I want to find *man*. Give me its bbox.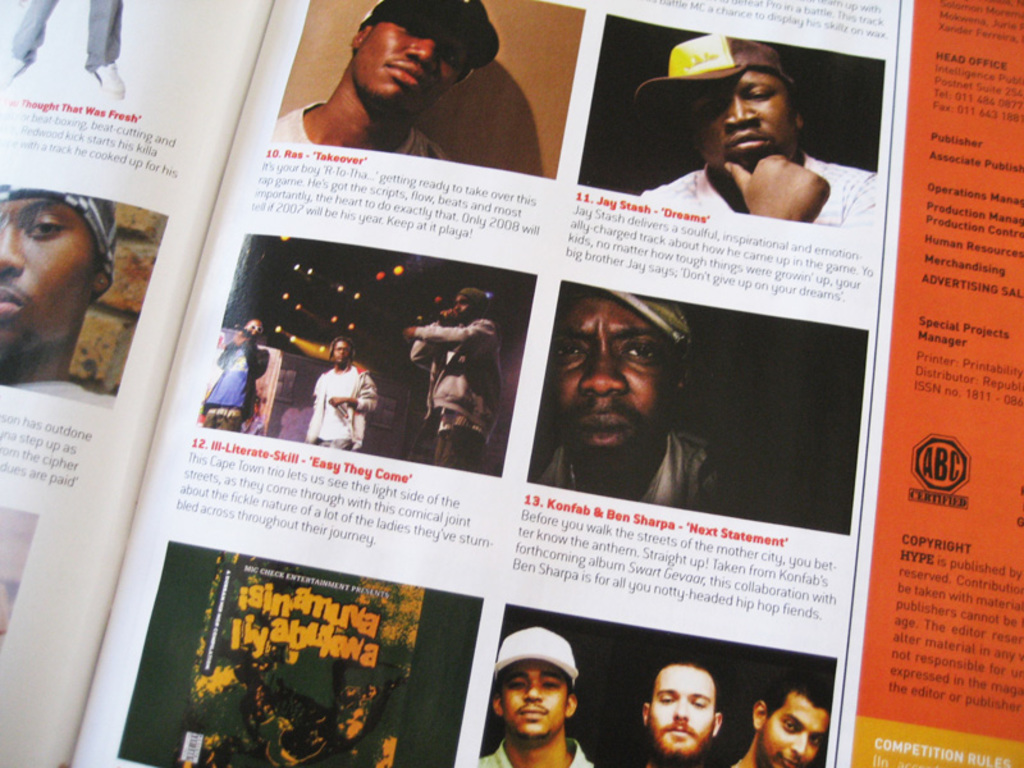
(631, 32, 881, 237).
